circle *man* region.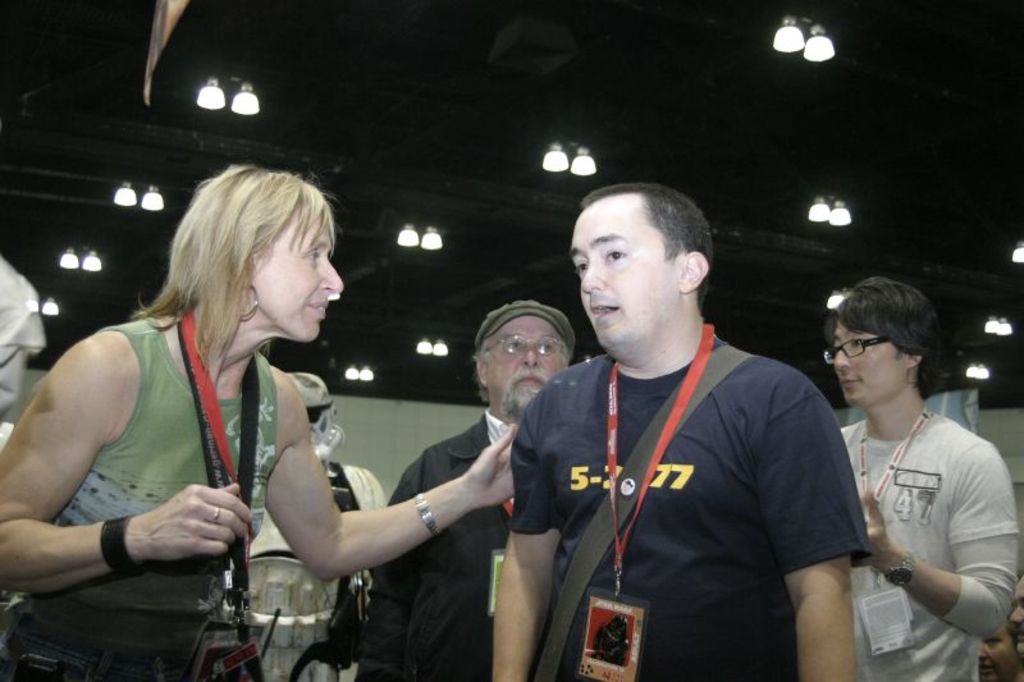
Region: crop(351, 296, 576, 681).
